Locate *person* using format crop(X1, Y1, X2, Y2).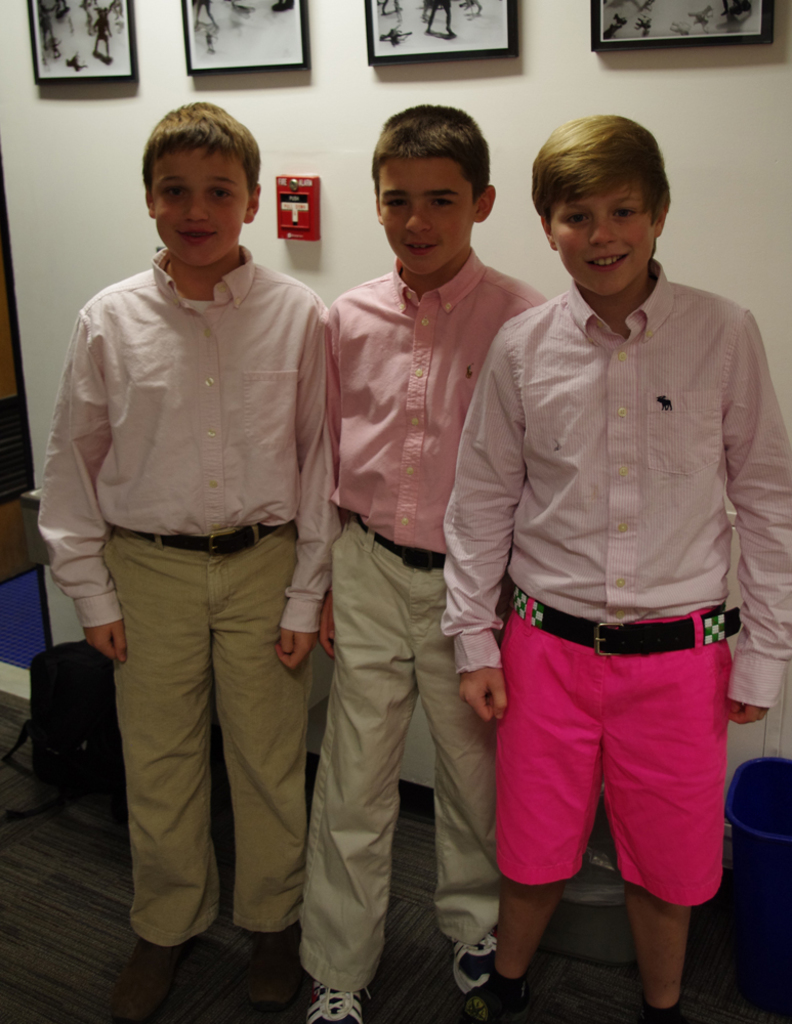
crop(37, 99, 331, 1023).
